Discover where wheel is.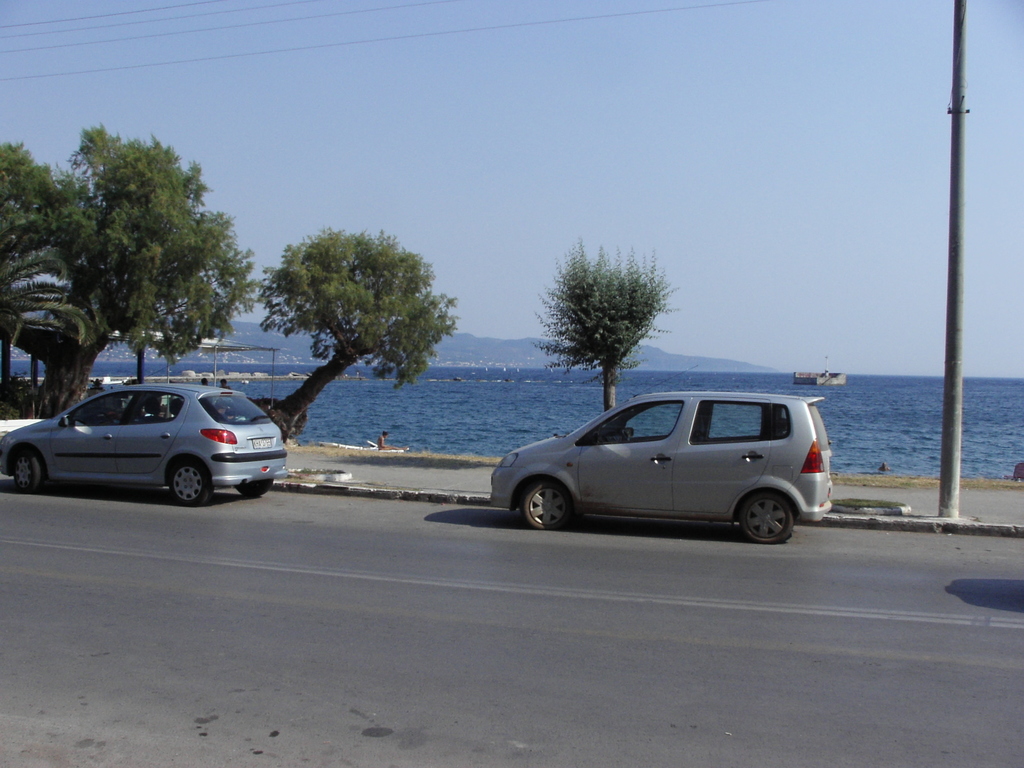
Discovered at 169,461,214,506.
